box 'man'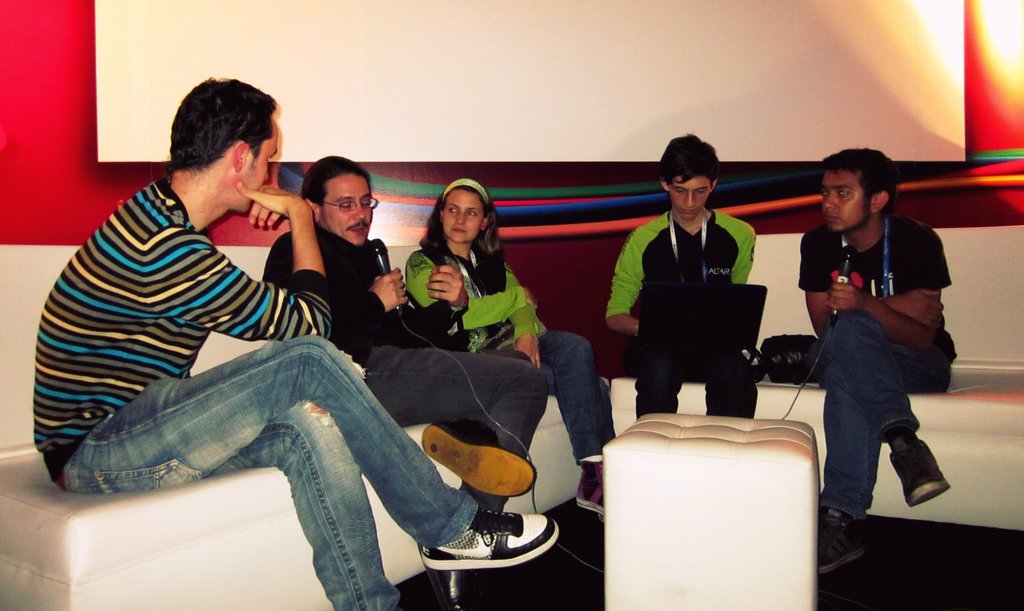
rect(255, 151, 552, 610)
